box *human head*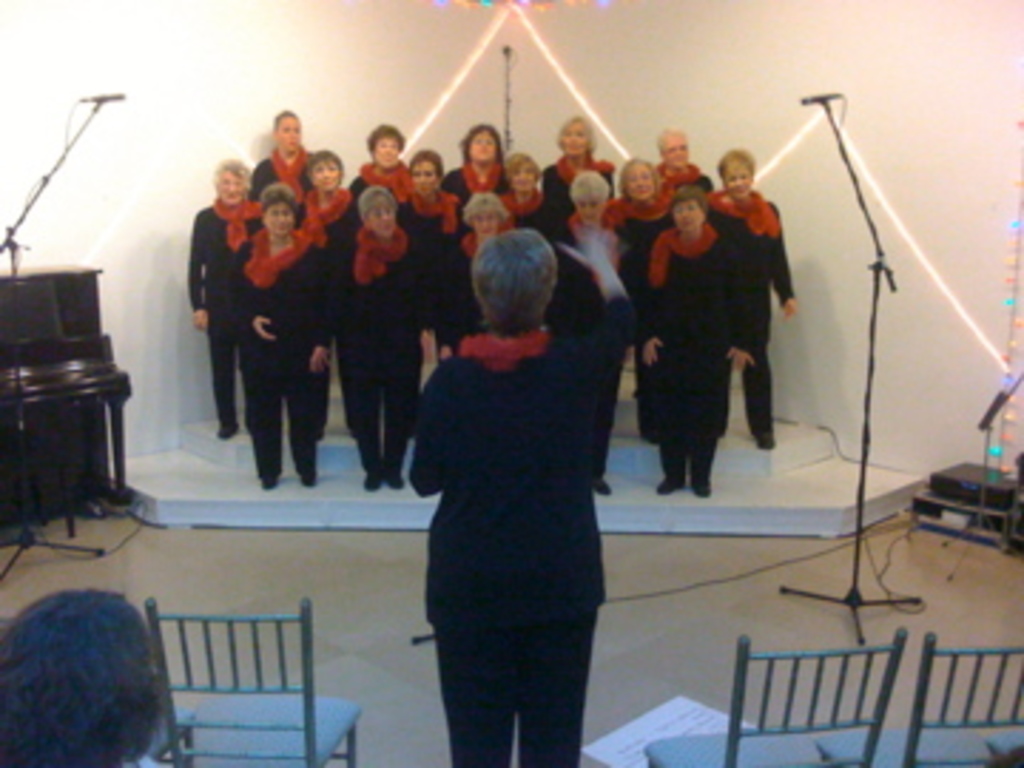
259/179/299/236
